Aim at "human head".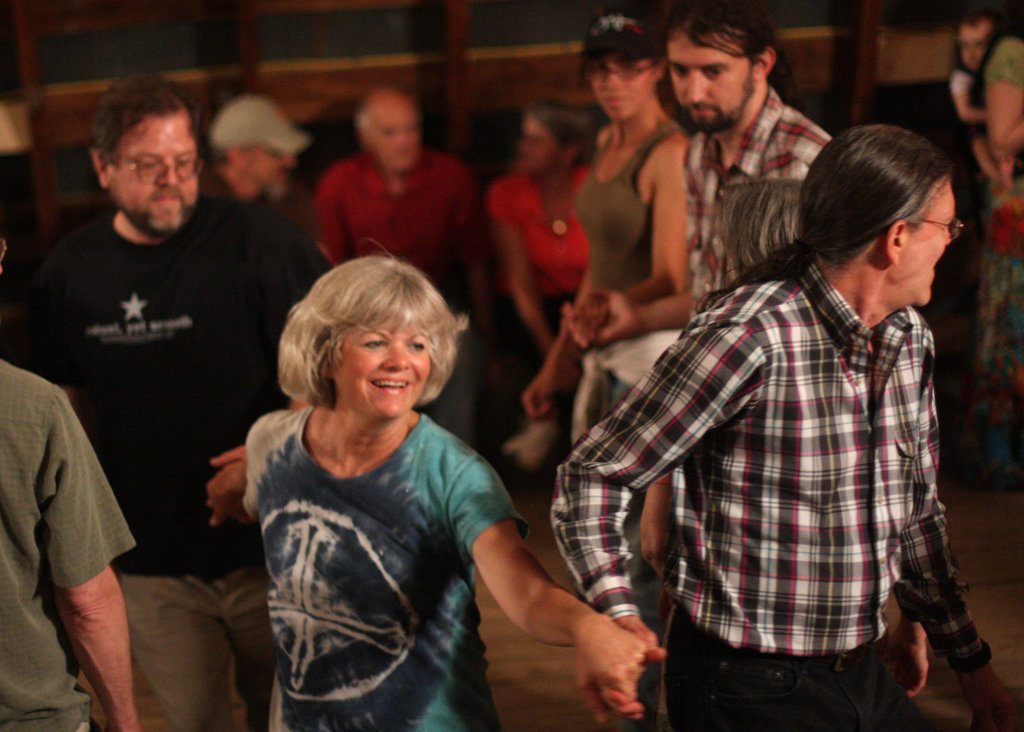
Aimed at [517, 101, 597, 172].
